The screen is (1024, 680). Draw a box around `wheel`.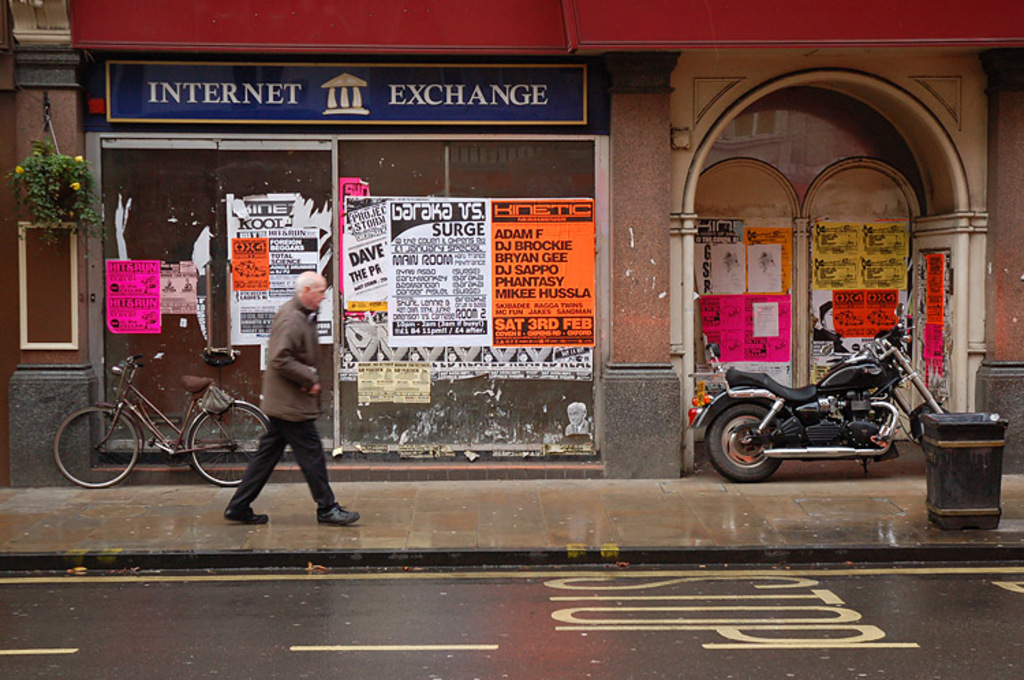
BBox(913, 403, 949, 456).
